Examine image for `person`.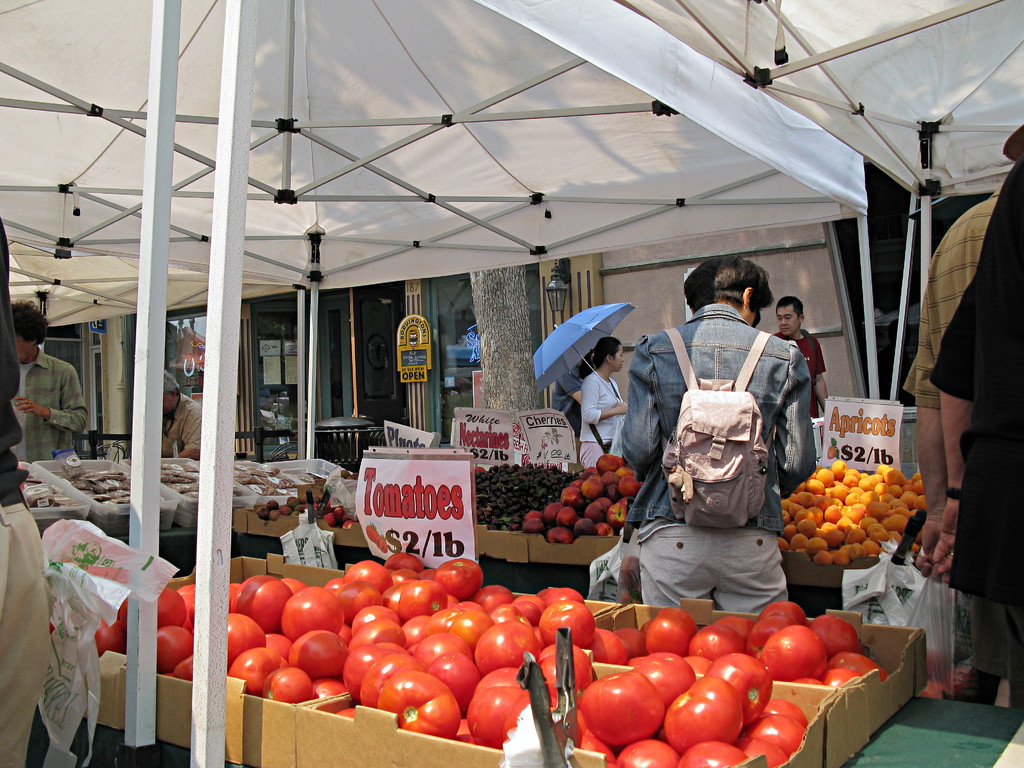
Examination result: pyautogui.locateOnScreen(764, 295, 831, 461).
